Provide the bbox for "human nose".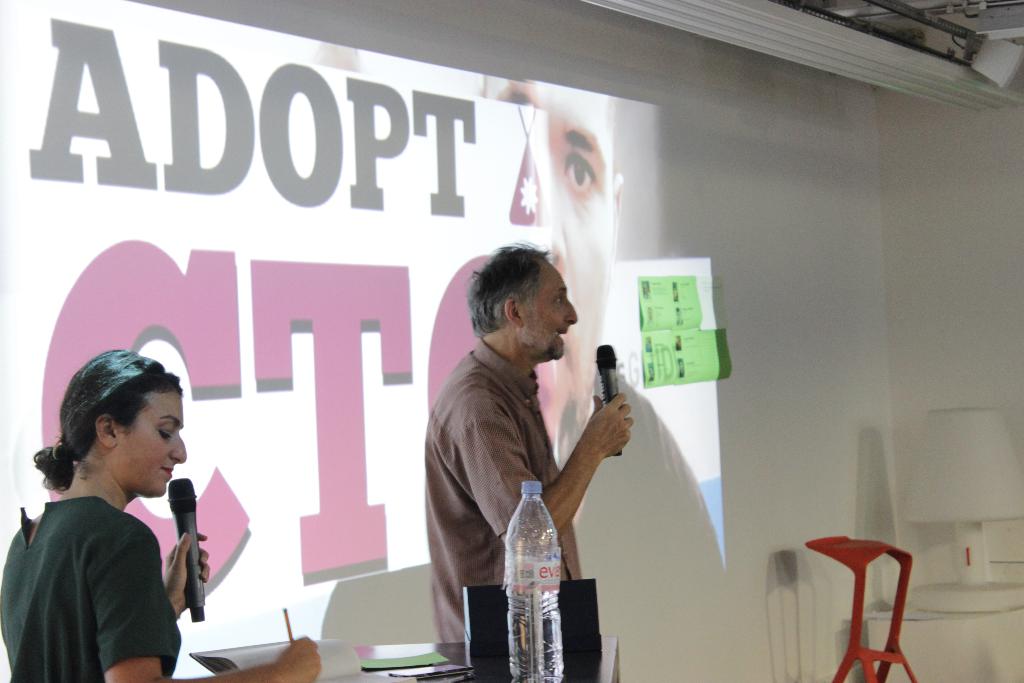
(551,149,566,273).
